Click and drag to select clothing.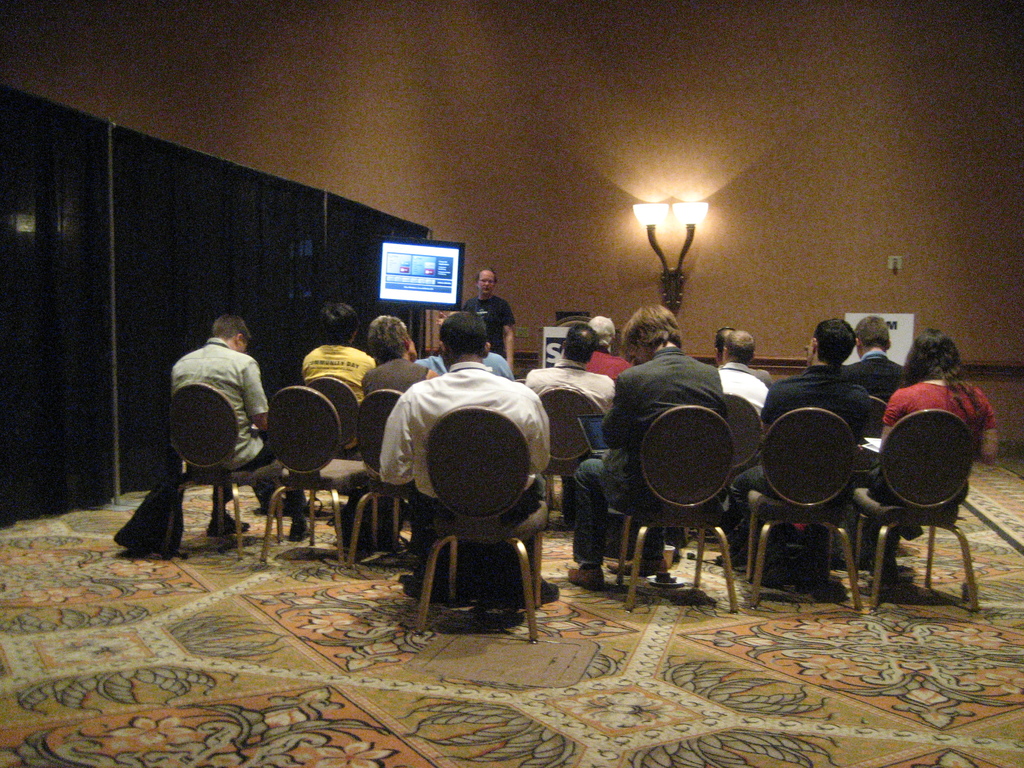
Selection: 291, 343, 362, 463.
